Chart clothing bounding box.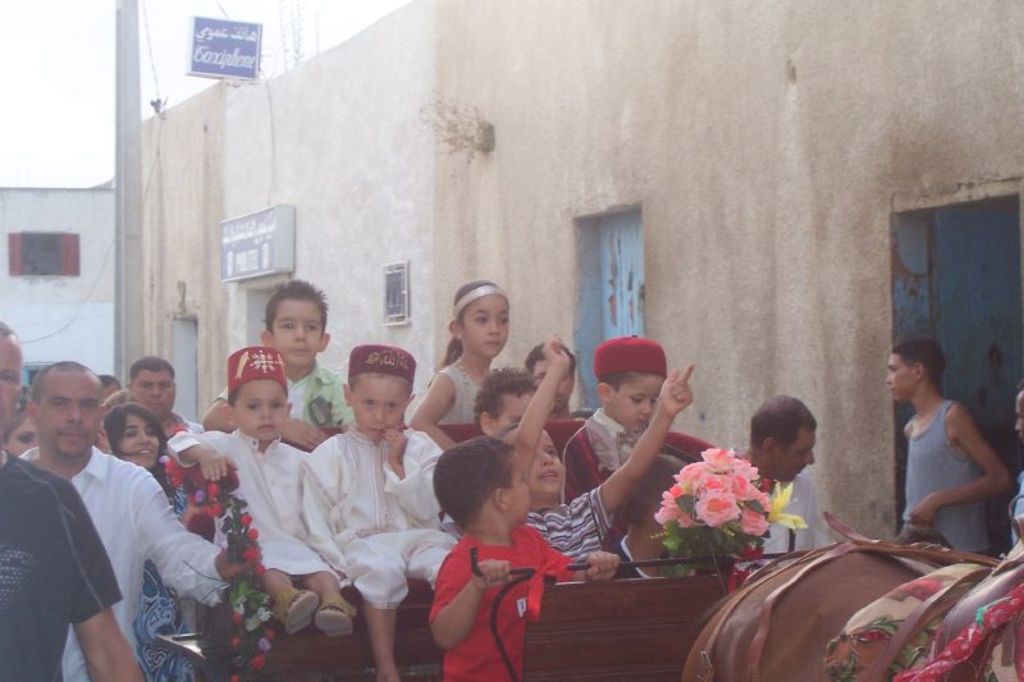
Charted: {"left": 300, "top": 406, "right": 466, "bottom": 604}.
